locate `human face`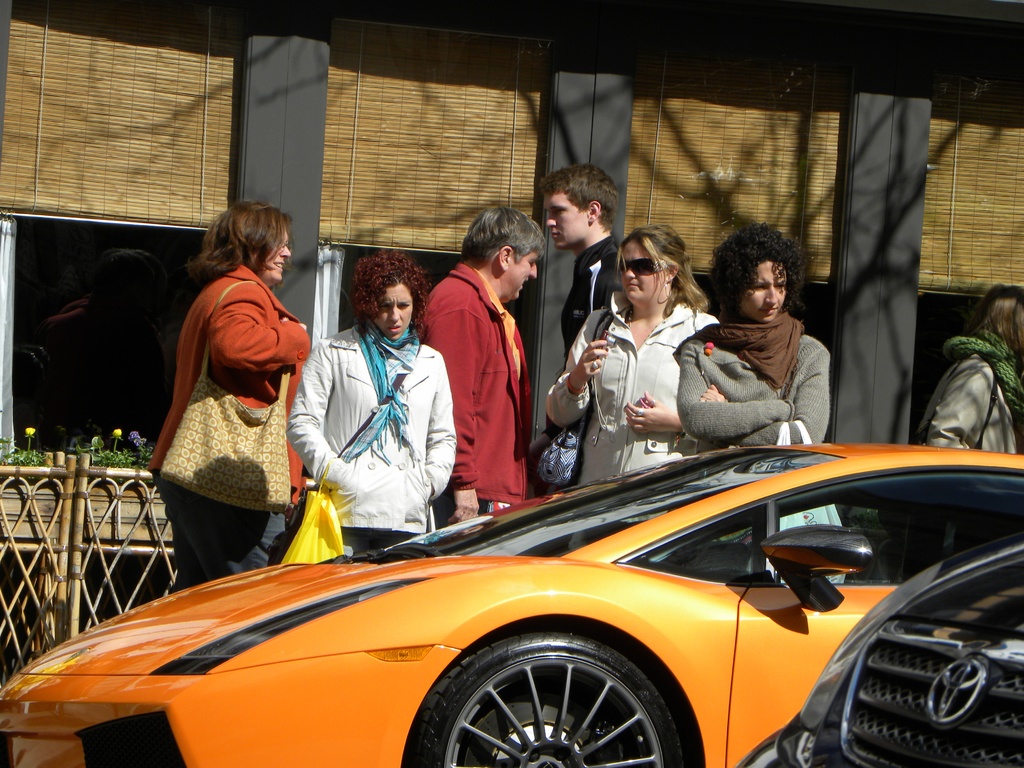
detection(618, 239, 667, 304)
